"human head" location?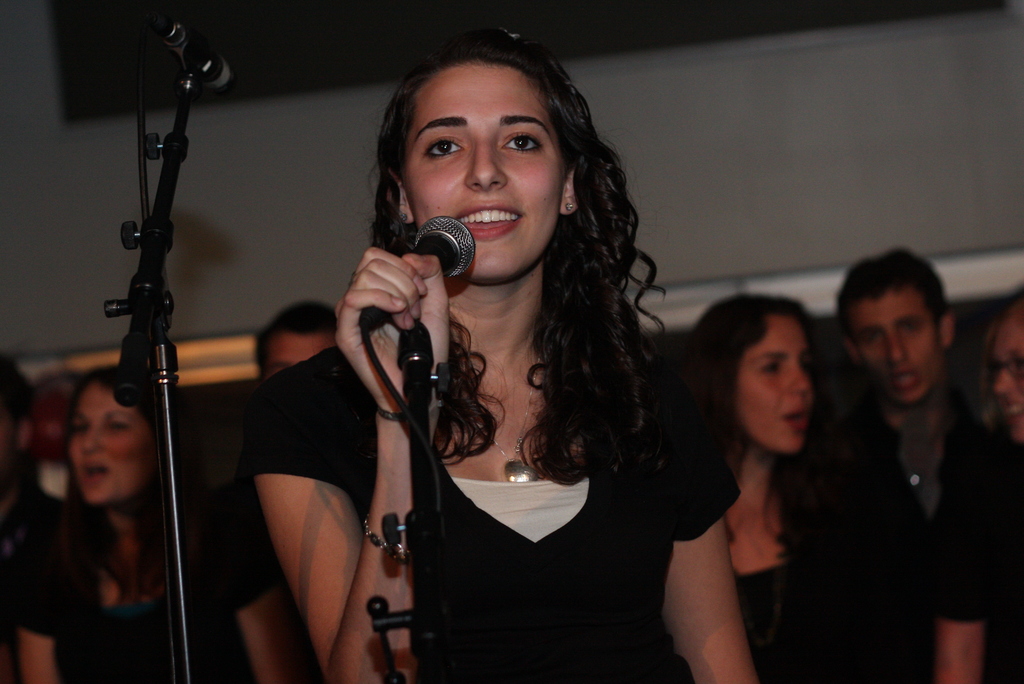
{"left": 714, "top": 304, "right": 822, "bottom": 470}
